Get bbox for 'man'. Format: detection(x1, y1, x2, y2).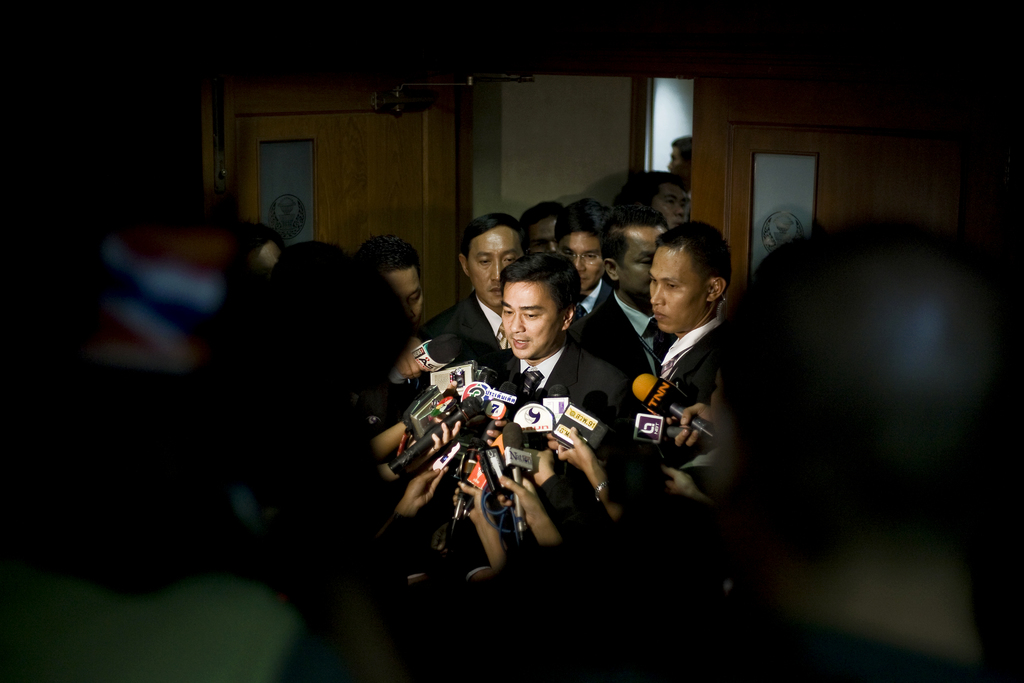
detection(416, 213, 533, 359).
